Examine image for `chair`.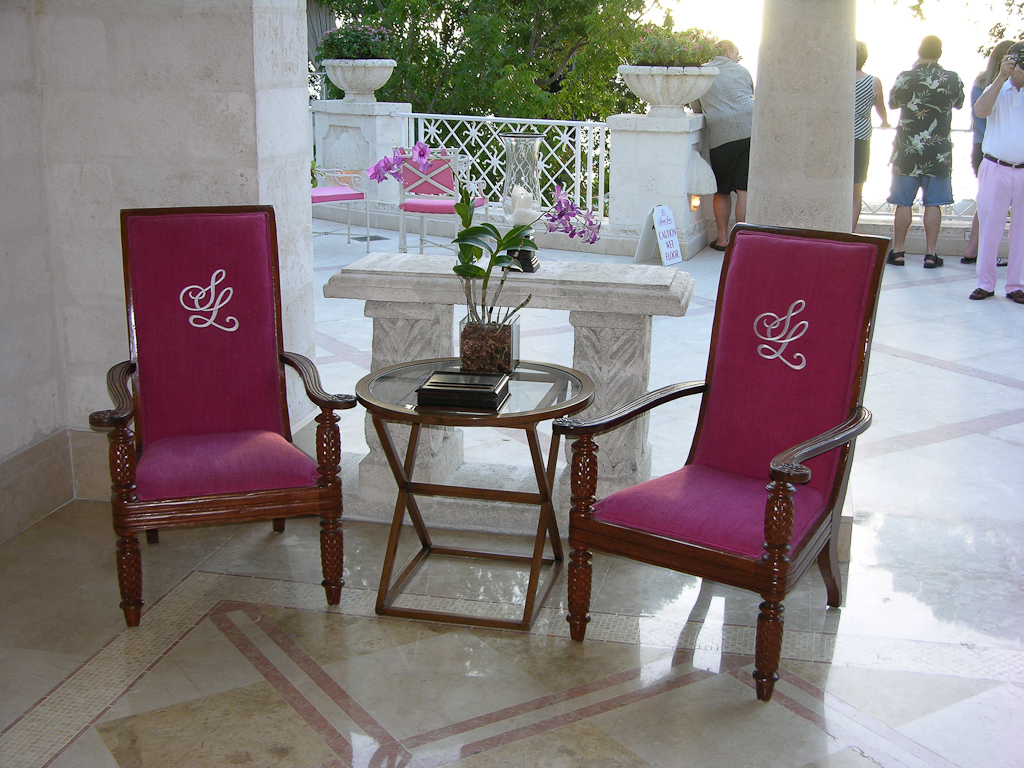
Examination result: [x1=560, y1=262, x2=891, y2=704].
